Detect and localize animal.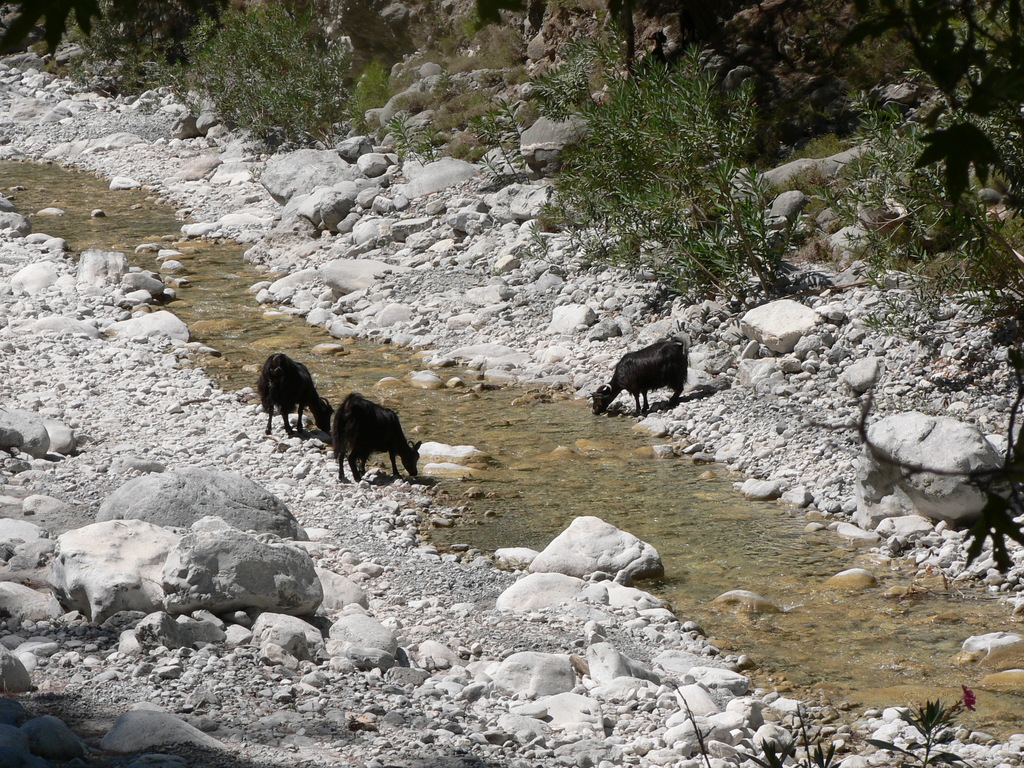
Localized at (335, 394, 422, 483).
